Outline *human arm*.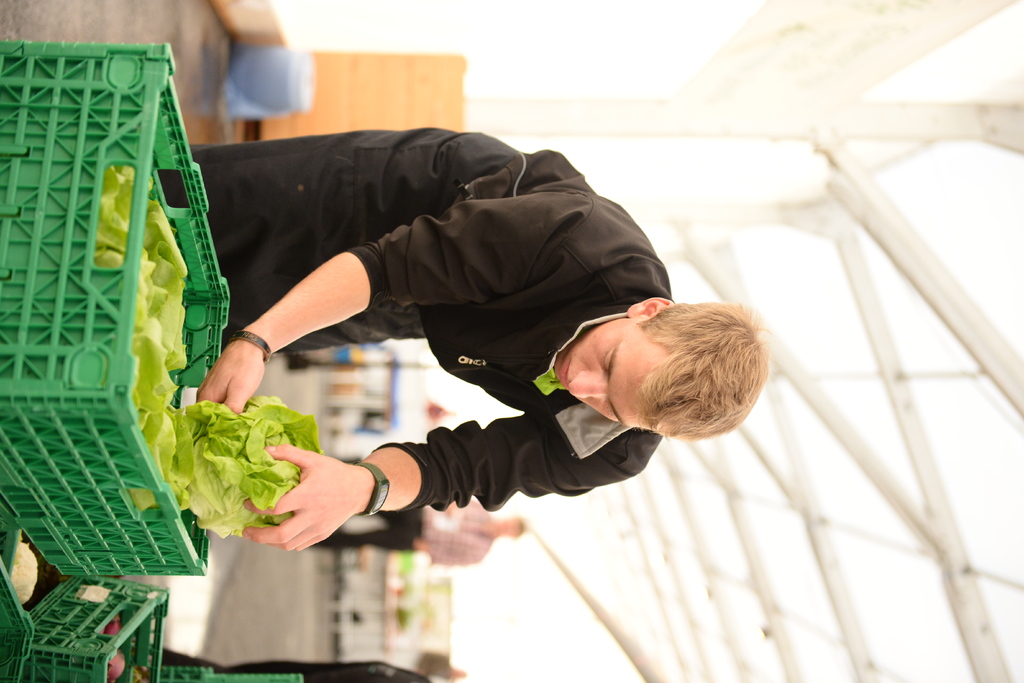
Outline: pyautogui.locateOnScreen(188, 159, 490, 422).
